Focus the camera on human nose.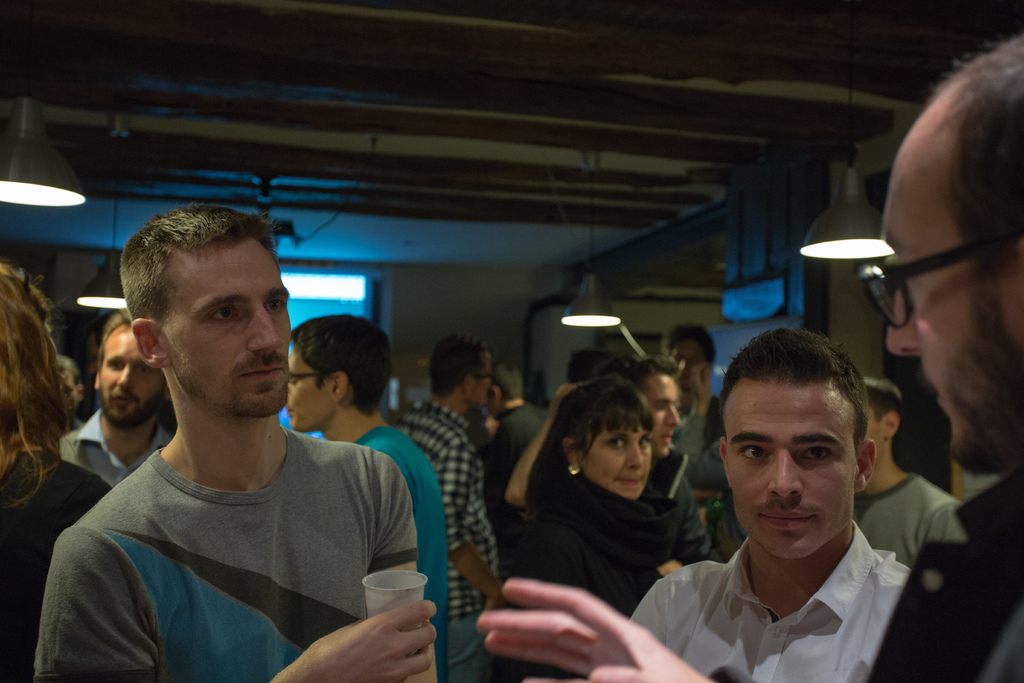
Focus region: box=[623, 444, 646, 472].
